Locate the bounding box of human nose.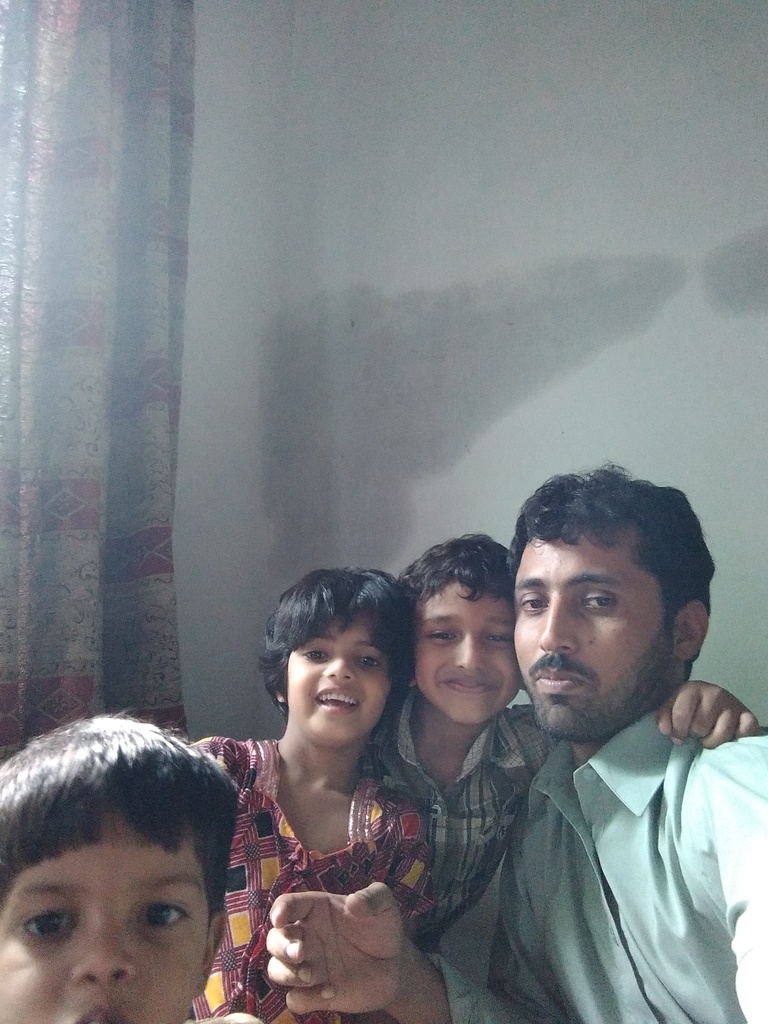
Bounding box: [x1=536, y1=601, x2=577, y2=655].
